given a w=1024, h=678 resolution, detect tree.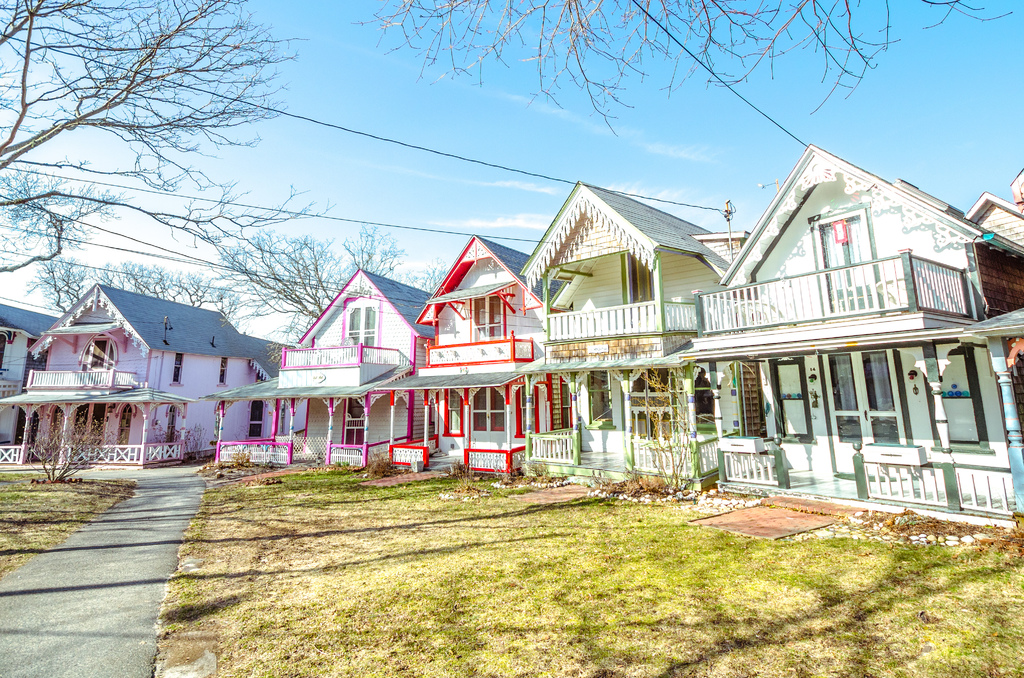
<region>28, 257, 262, 336</region>.
